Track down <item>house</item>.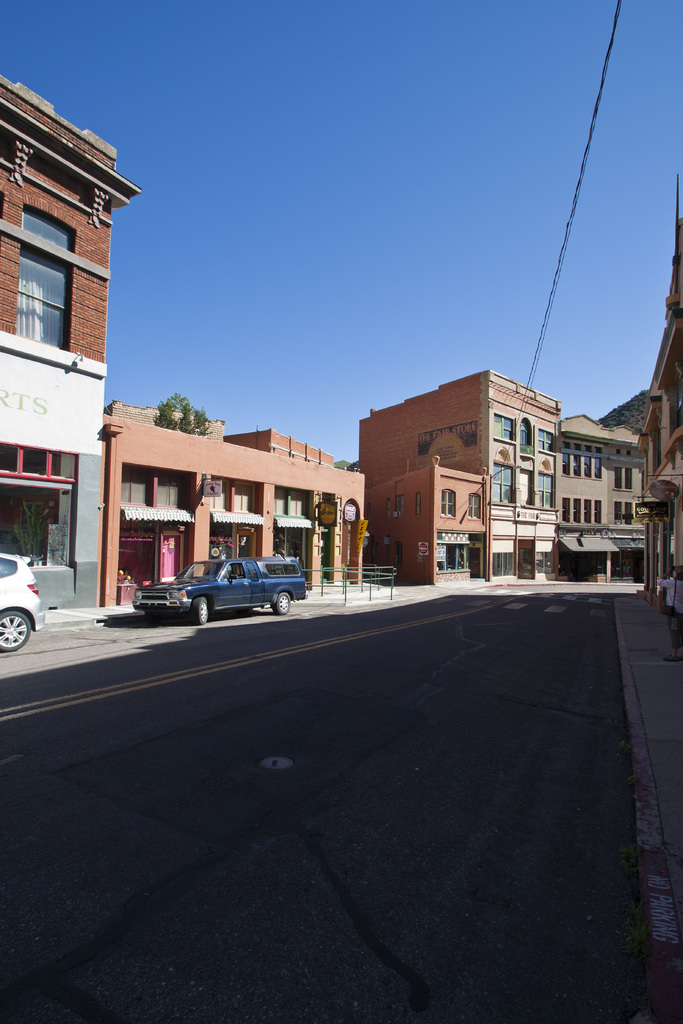
Tracked to [x1=356, y1=349, x2=589, y2=586].
